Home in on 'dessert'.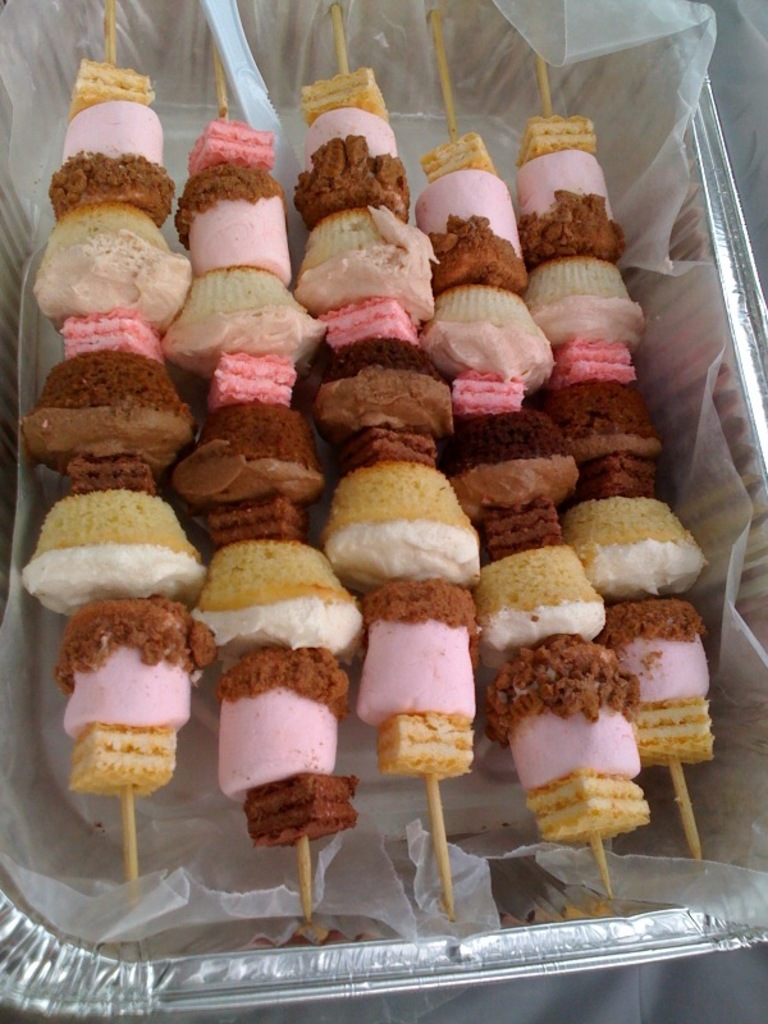
Homed in at 352, 430, 438, 457.
